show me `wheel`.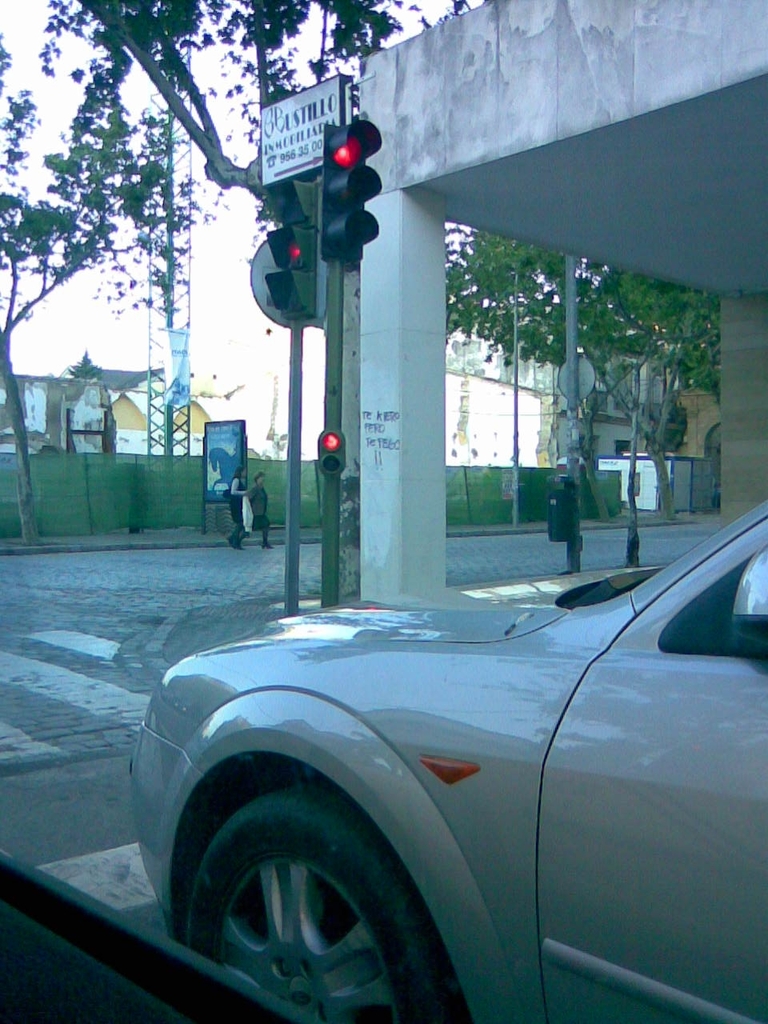
`wheel` is here: rect(178, 783, 467, 1023).
